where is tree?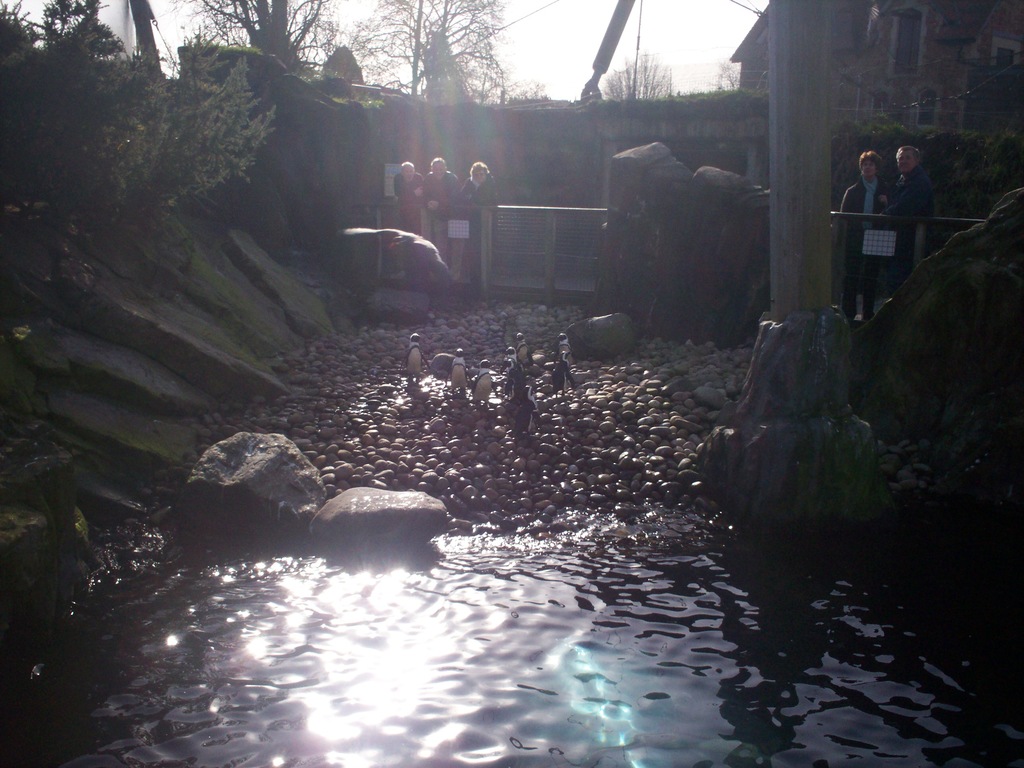
detection(710, 61, 742, 94).
